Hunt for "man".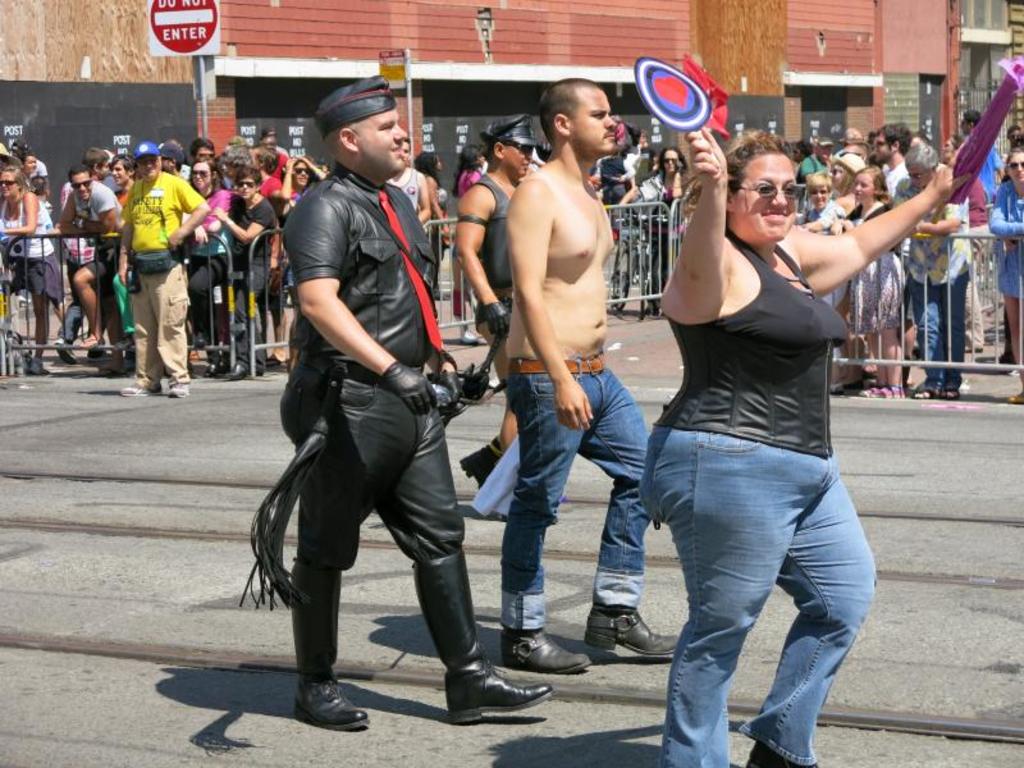
Hunted down at box=[840, 127, 868, 174].
